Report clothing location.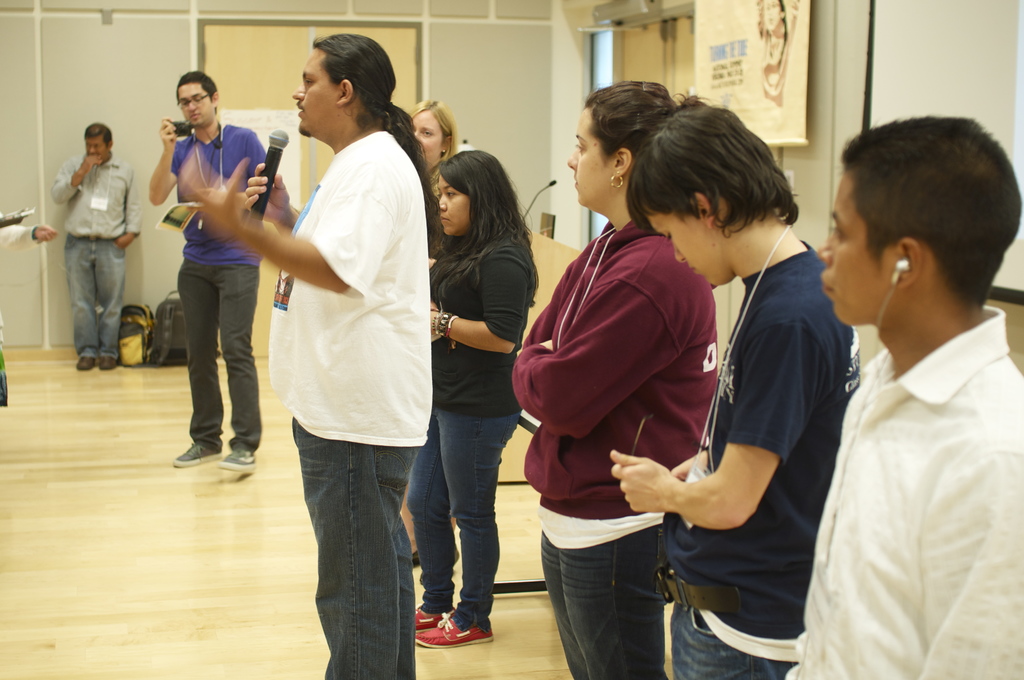
Report: 664,238,861,679.
